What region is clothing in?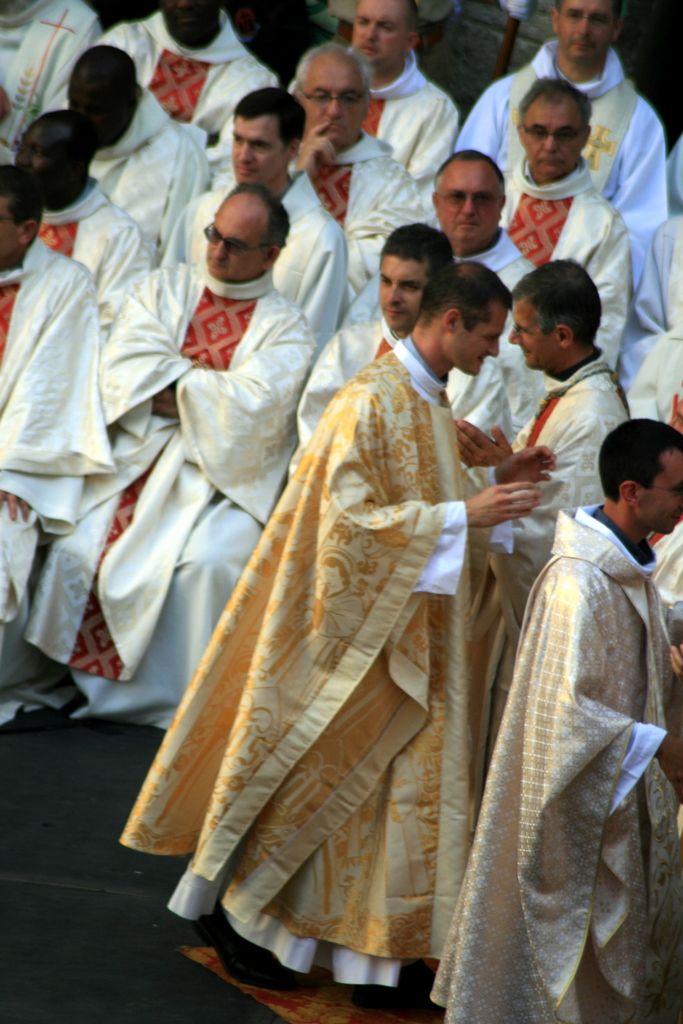
(452, 227, 543, 320).
